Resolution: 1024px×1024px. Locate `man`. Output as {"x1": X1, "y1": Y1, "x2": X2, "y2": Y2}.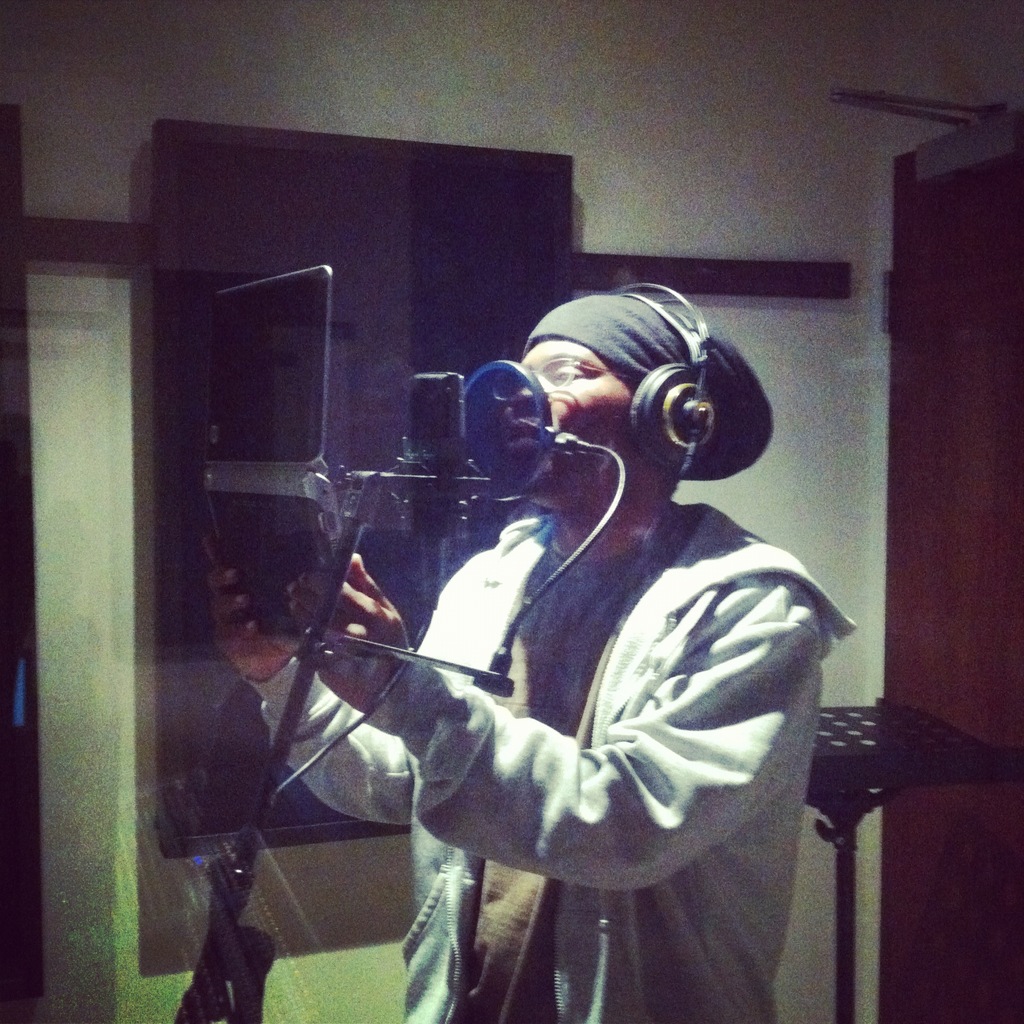
{"x1": 257, "y1": 207, "x2": 845, "y2": 973}.
